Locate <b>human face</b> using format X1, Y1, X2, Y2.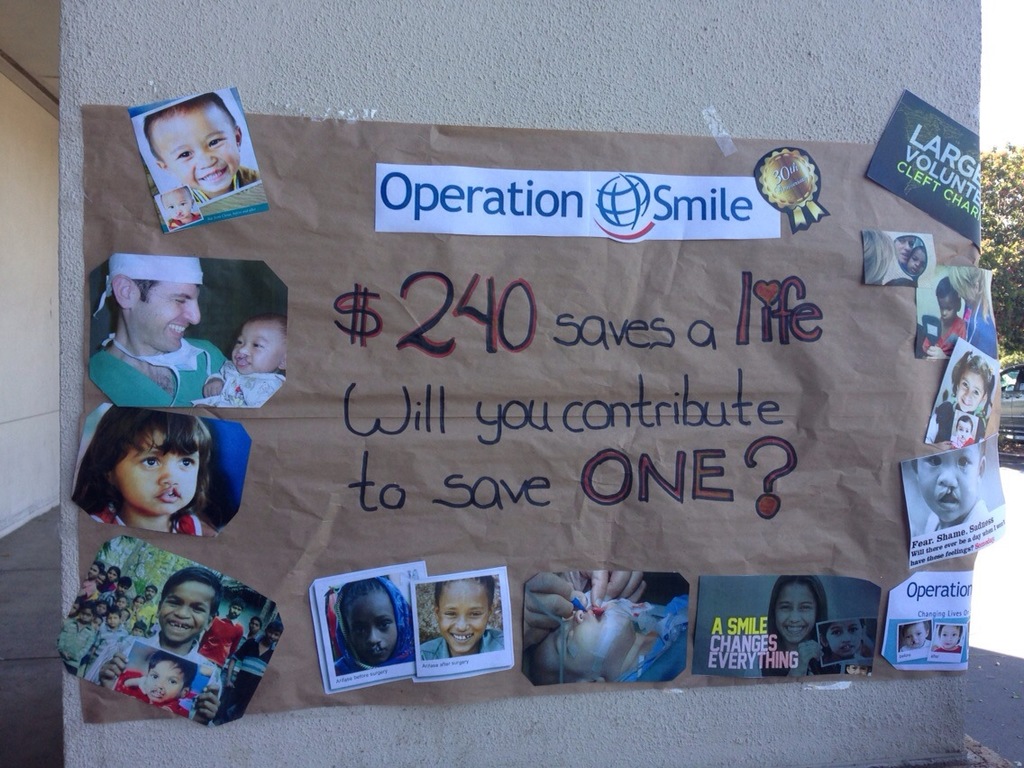
916, 443, 981, 525.
